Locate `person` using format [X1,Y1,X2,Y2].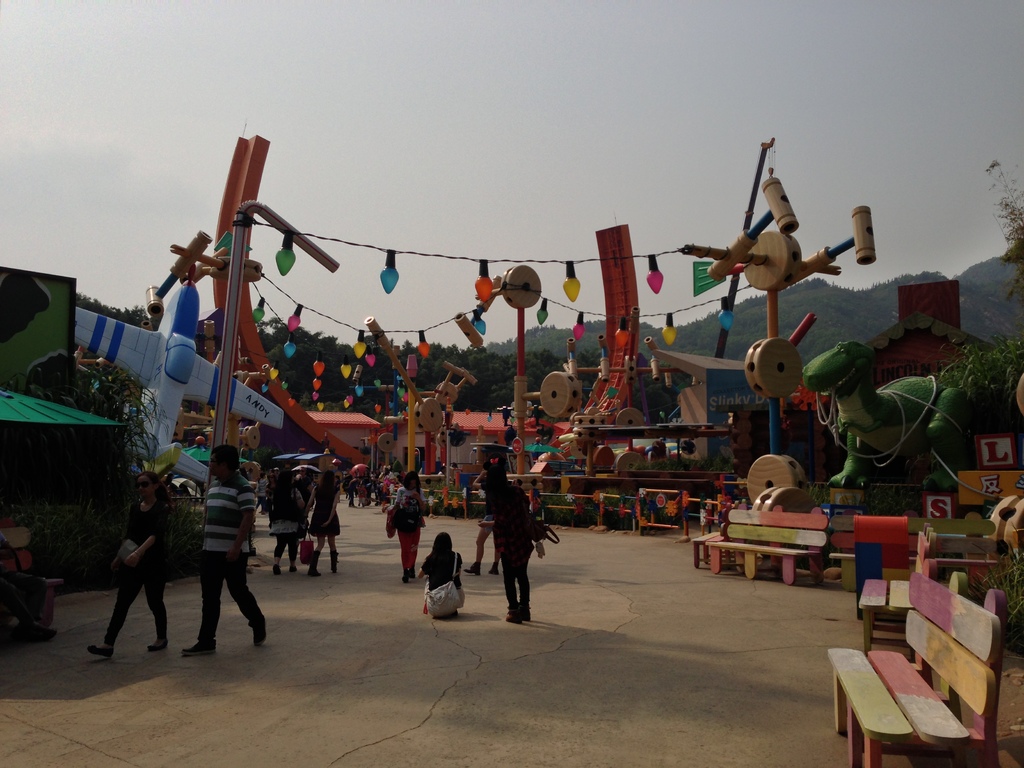
[464,454,543,623].
